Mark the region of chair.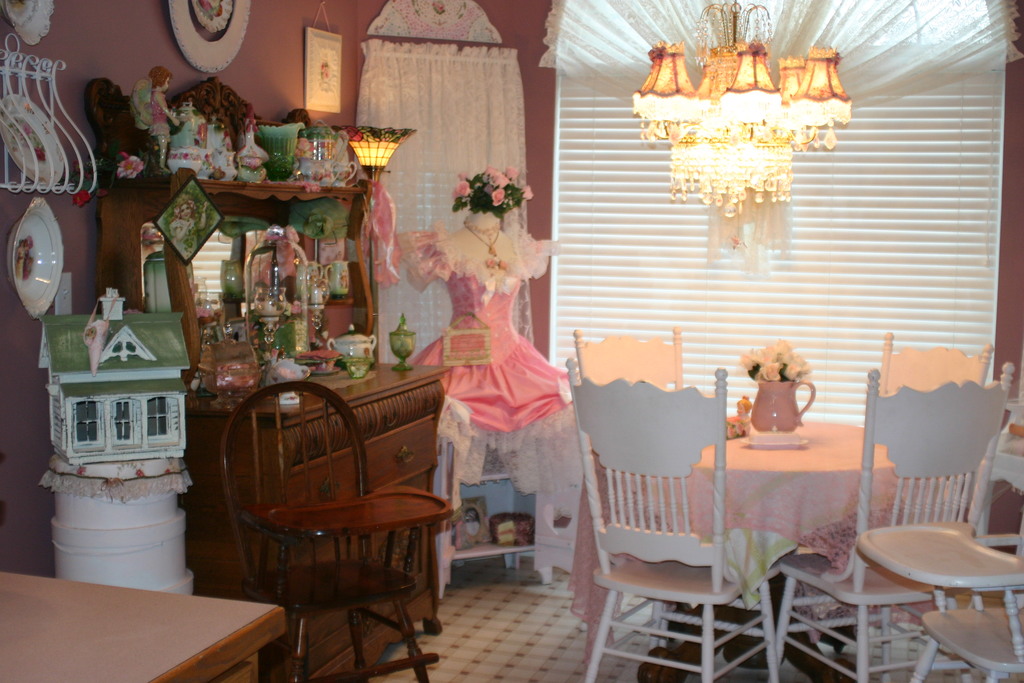
Region: [left=198, top=368, right=447, bottom=677].
